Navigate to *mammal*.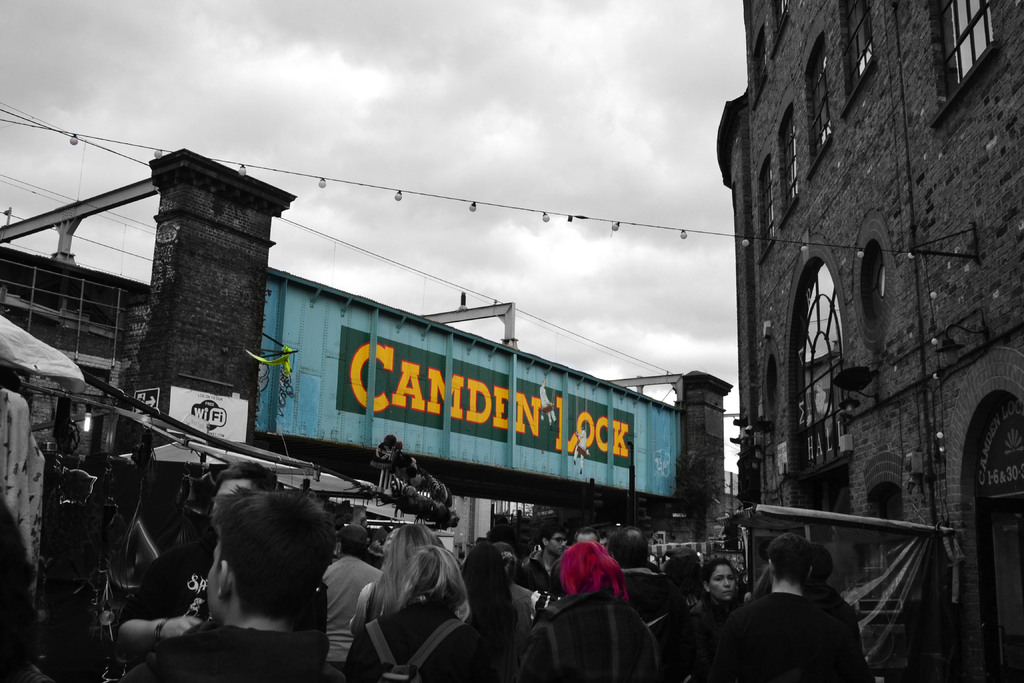
Navigation target: {"x1": 538, "y1": 379, "x2": 557, "y2": 424}.
